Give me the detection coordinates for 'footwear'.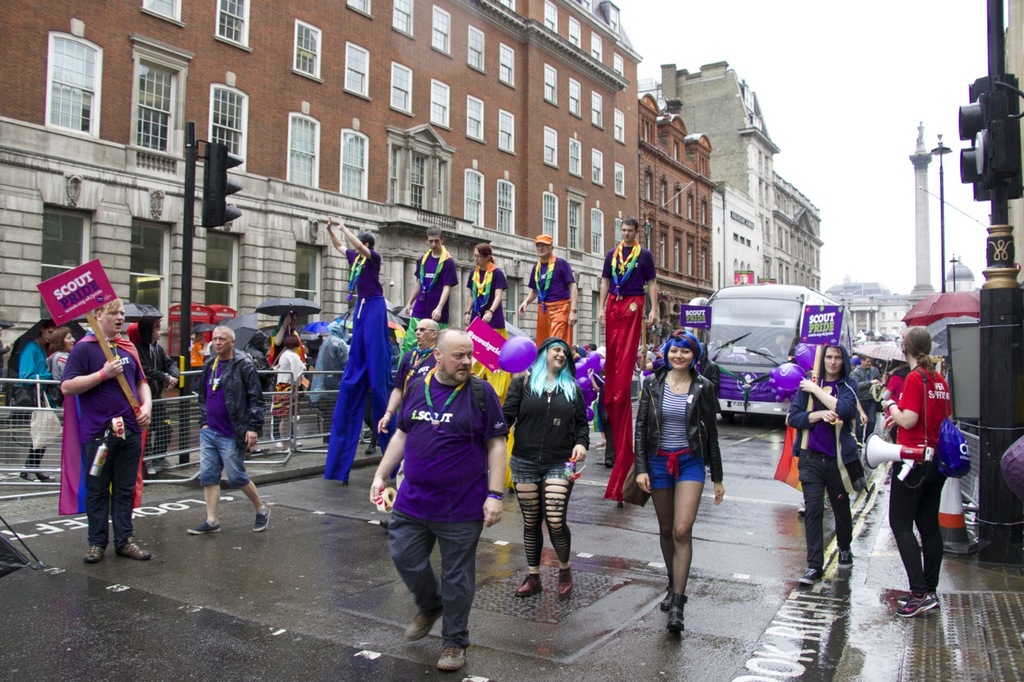
<region>836, 548, 852, 567</region>.
